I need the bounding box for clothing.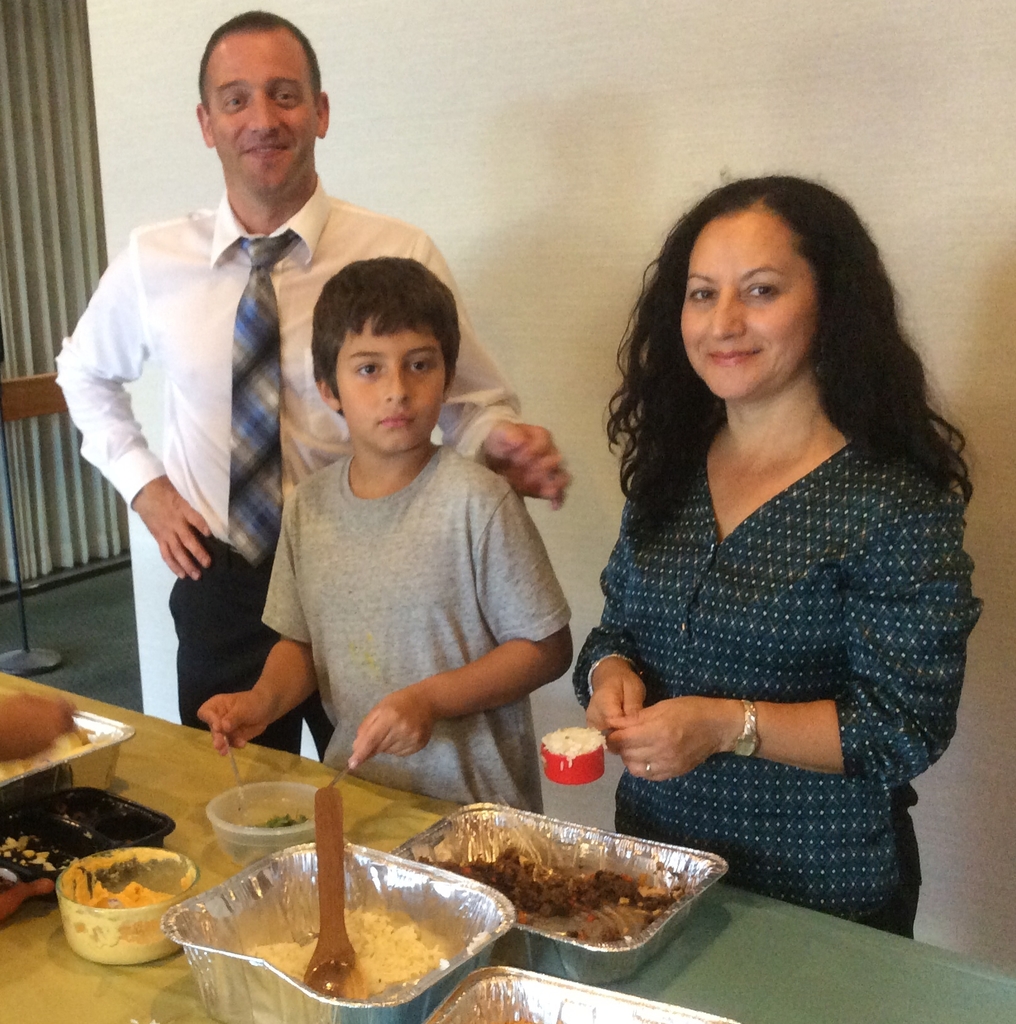
Here it is: (49, 189, 517, 756).
